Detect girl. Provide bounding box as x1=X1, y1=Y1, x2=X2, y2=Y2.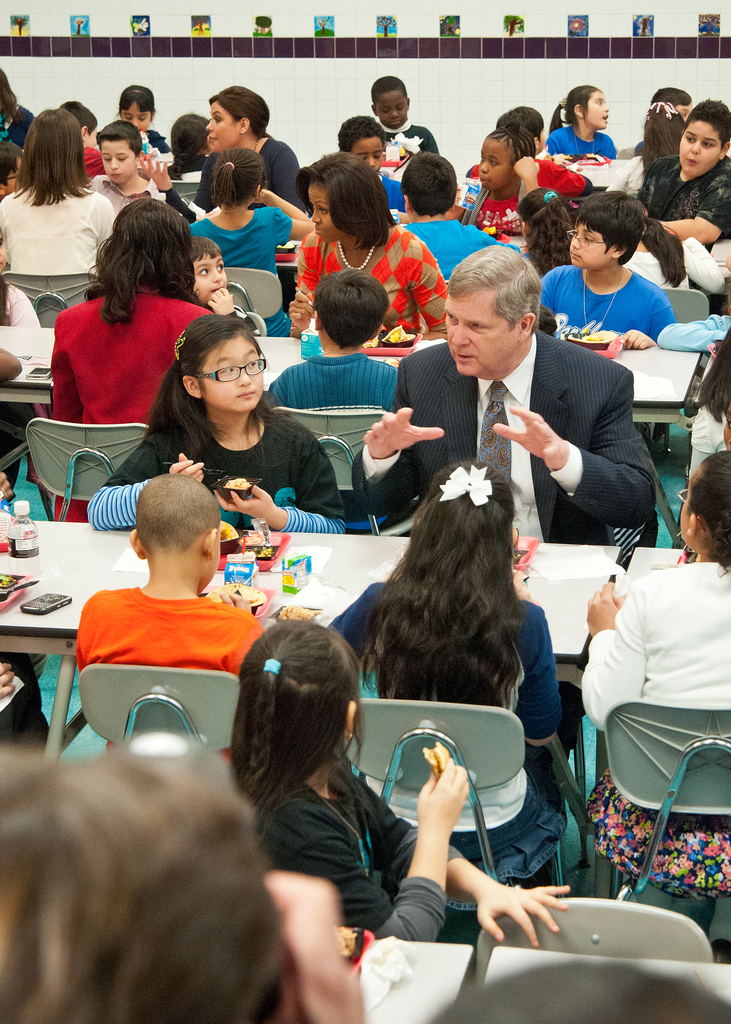
x1=520, y1=187, x2=574, y2=278.
